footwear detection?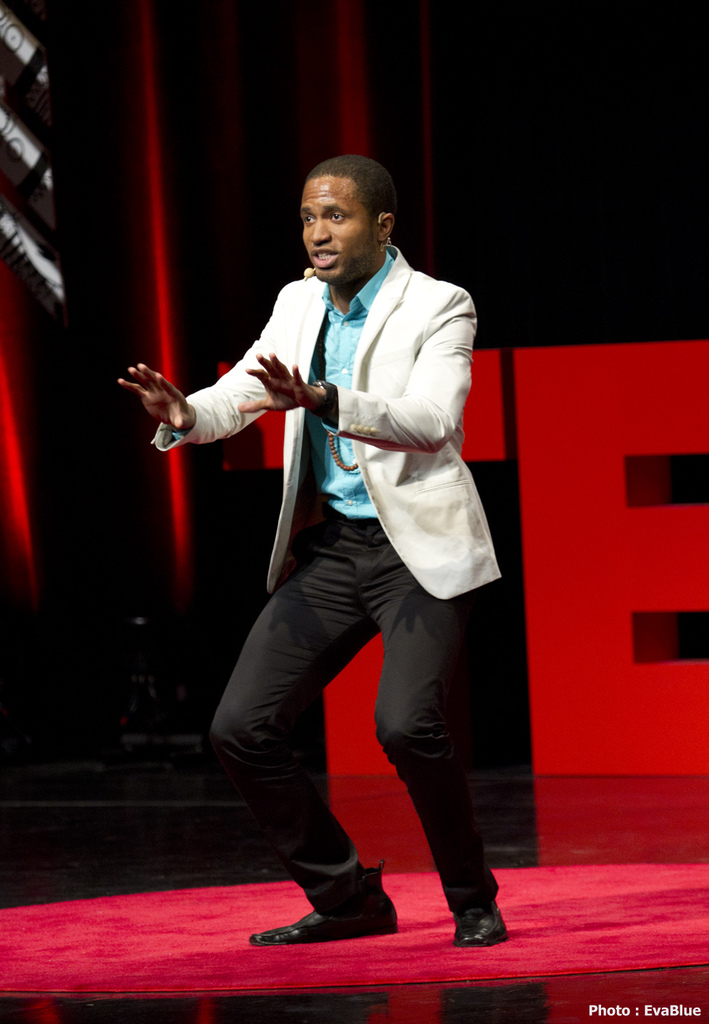
(left=258, top=853, right=404, bottom=955)
